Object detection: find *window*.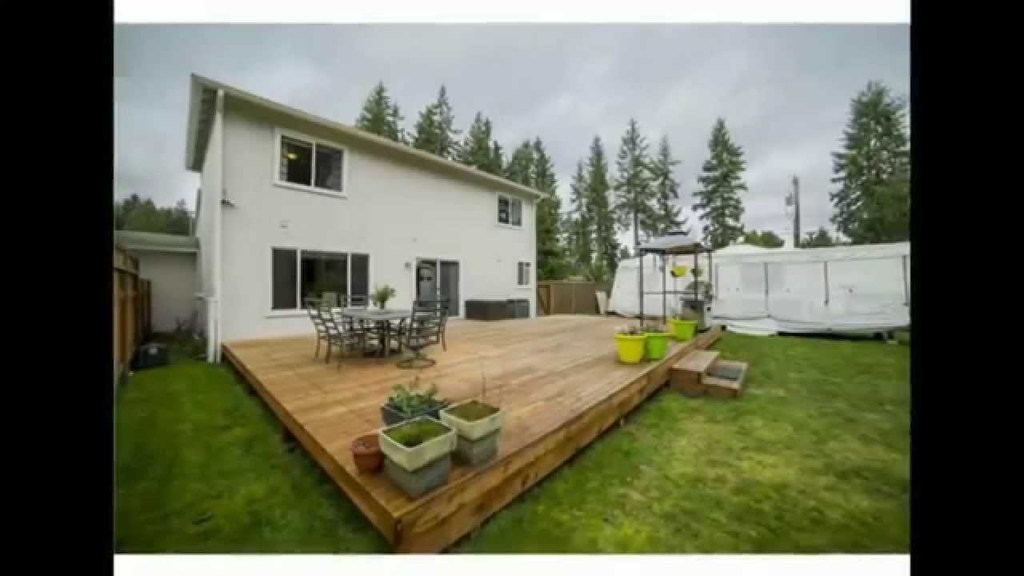
rect(268, 242, 373, 309).
